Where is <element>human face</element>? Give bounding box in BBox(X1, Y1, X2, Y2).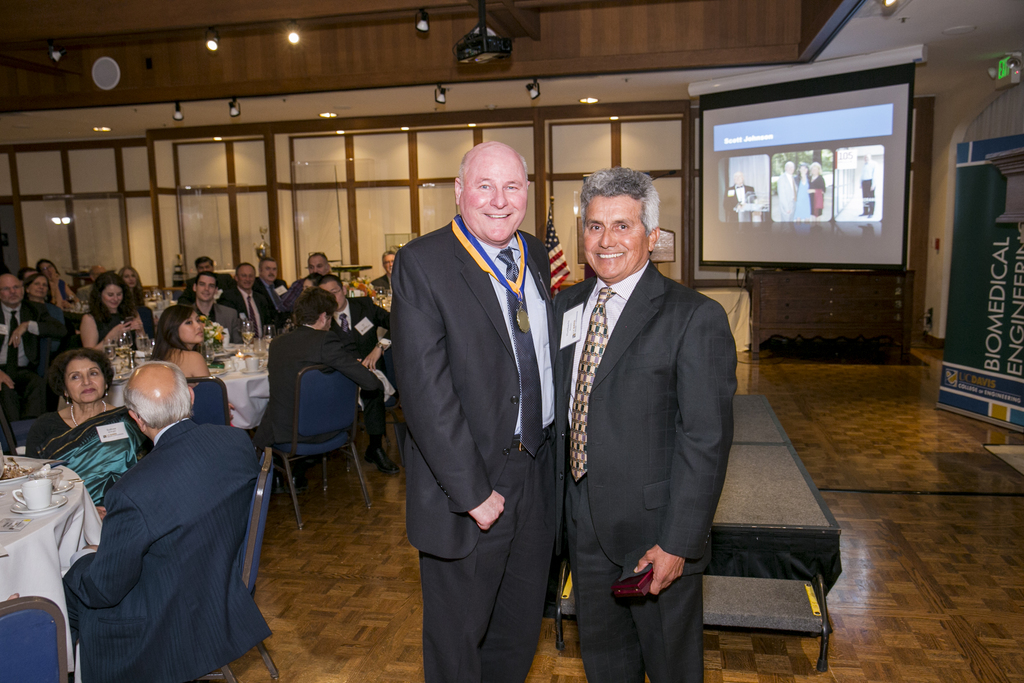
BBox(307, 257, 323, 274).
